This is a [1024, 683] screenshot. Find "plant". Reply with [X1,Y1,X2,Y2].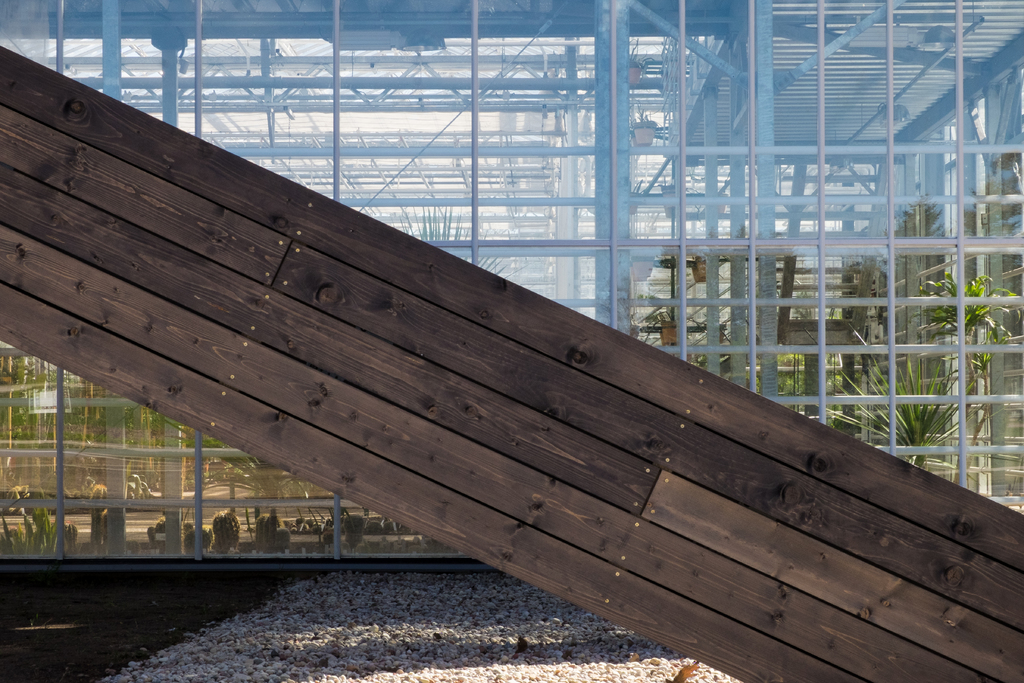
[825,363,1004,473].
